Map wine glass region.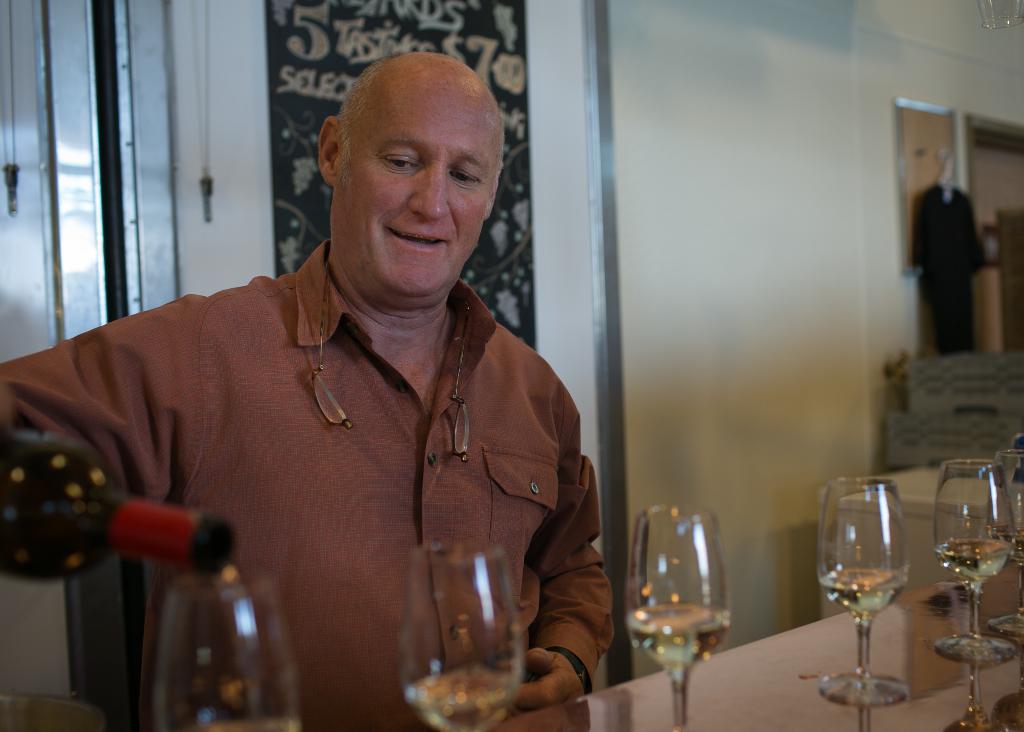
Mapped to region(139, 577, 298, 731).
